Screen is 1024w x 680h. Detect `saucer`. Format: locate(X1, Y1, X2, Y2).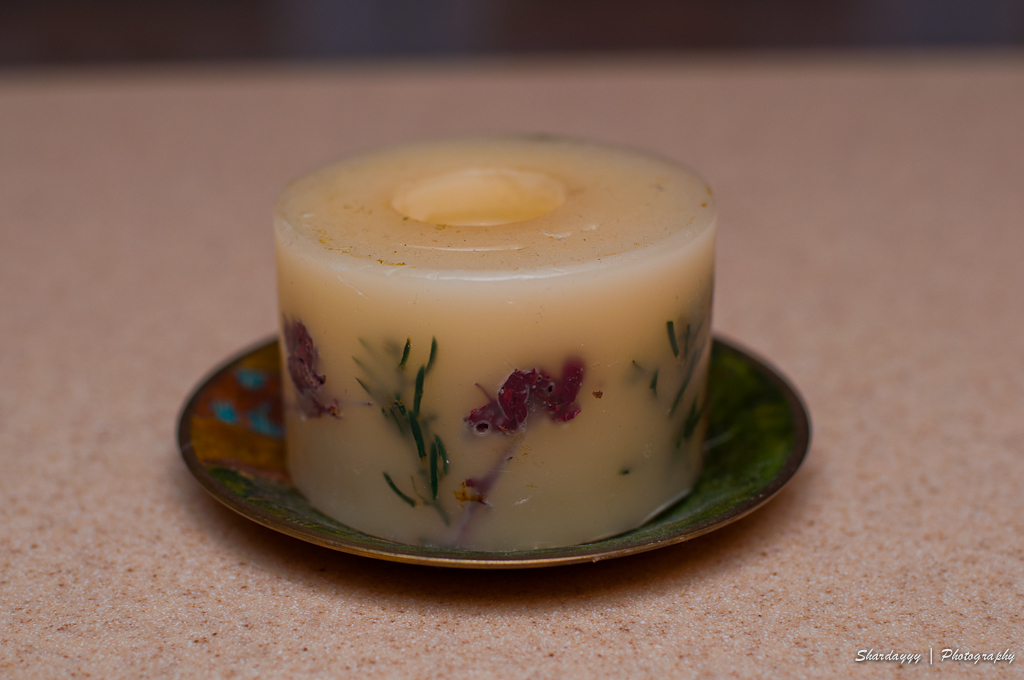
locate(178, 334, 815, 568).
